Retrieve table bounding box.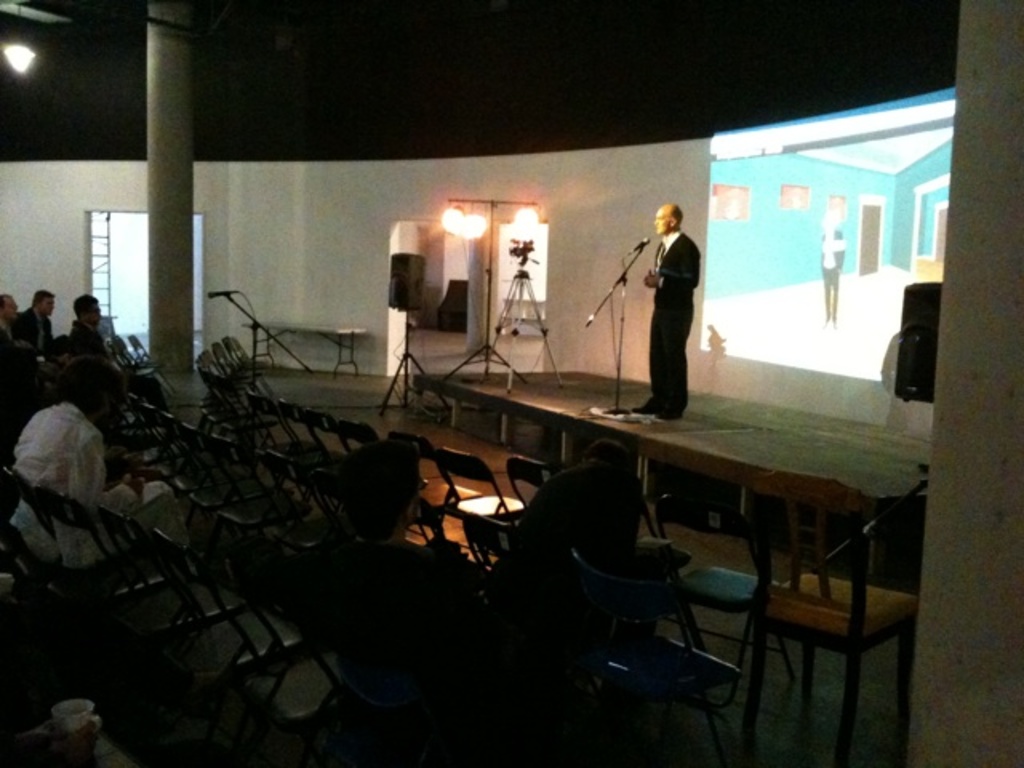
Bounding box: 237/322/371/374.
